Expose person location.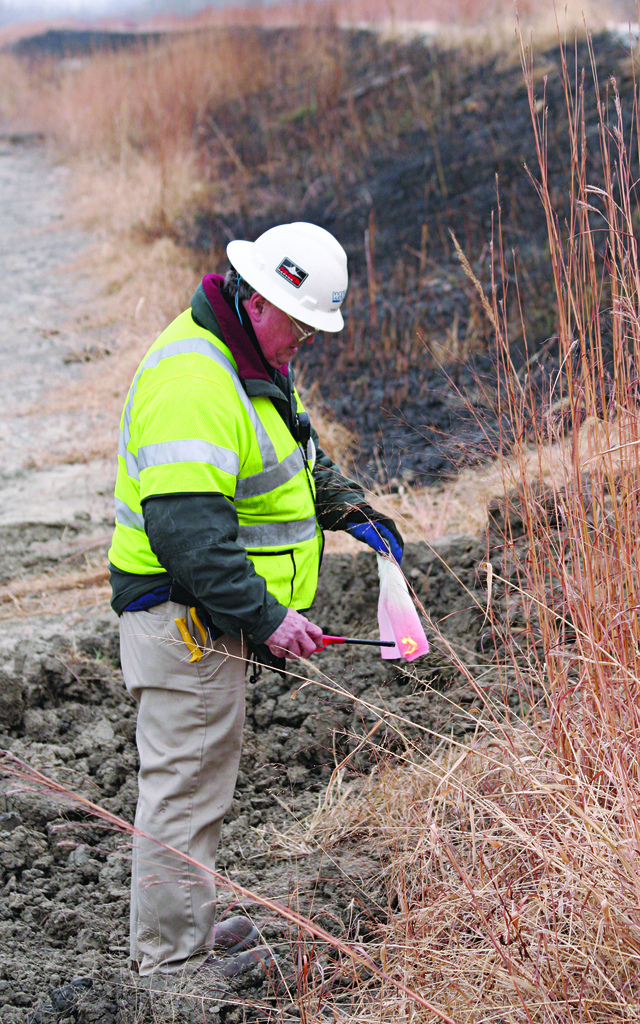
Exposed at (107,217,400,976).
